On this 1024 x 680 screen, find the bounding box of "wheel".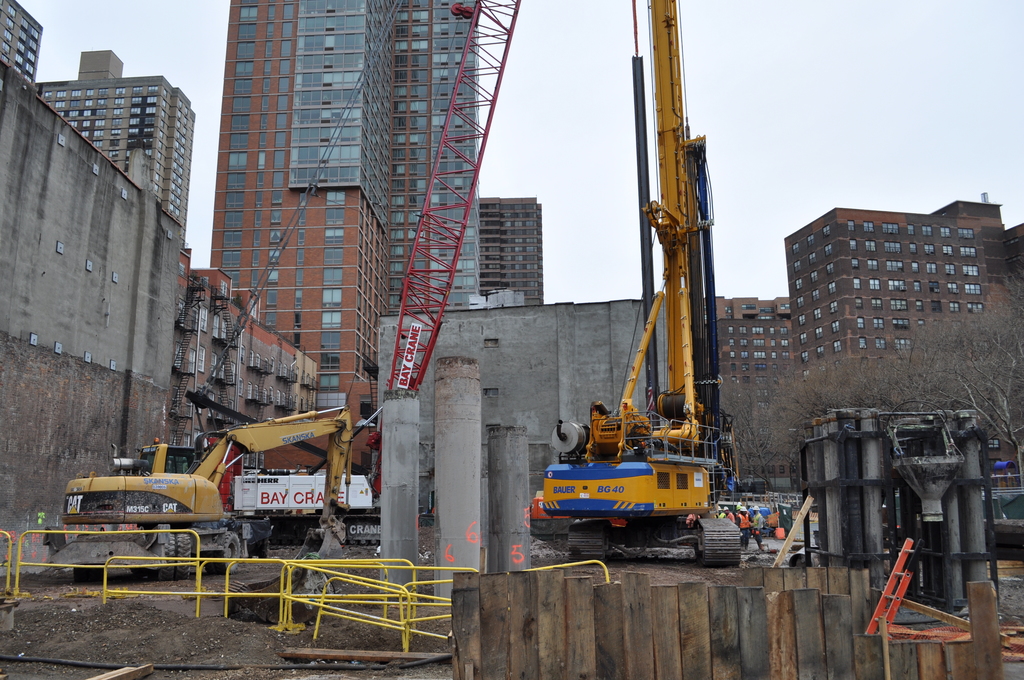
Bounding box: box(179, 535, 189, 580).
